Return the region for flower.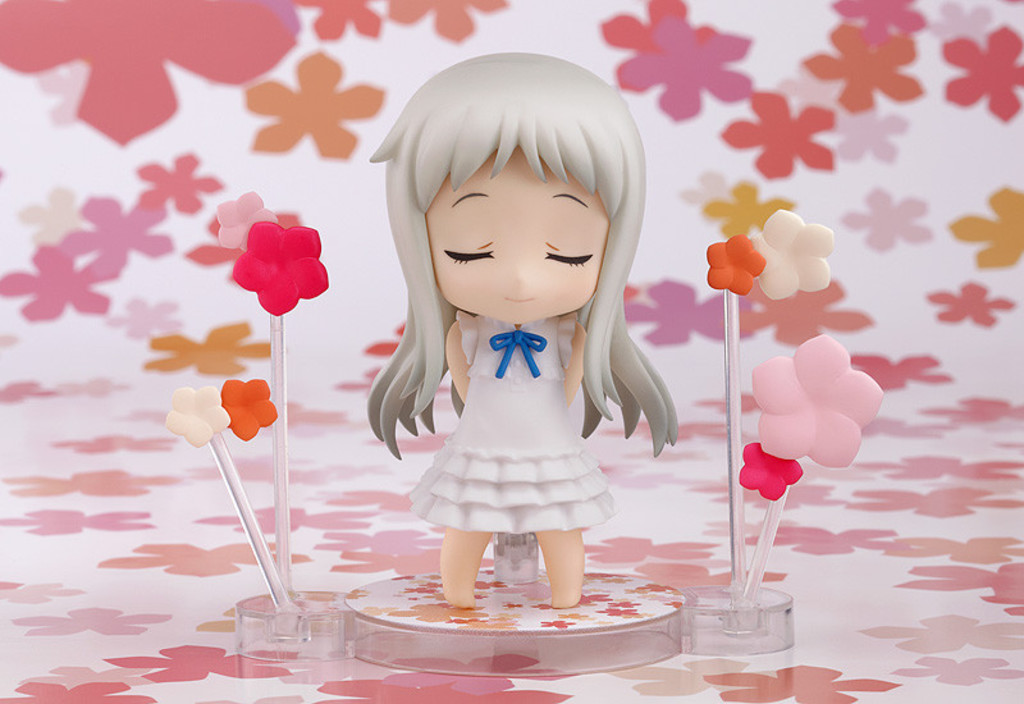
{"left": 749, "top": 324, "right": 887, "bottom": 471}.
